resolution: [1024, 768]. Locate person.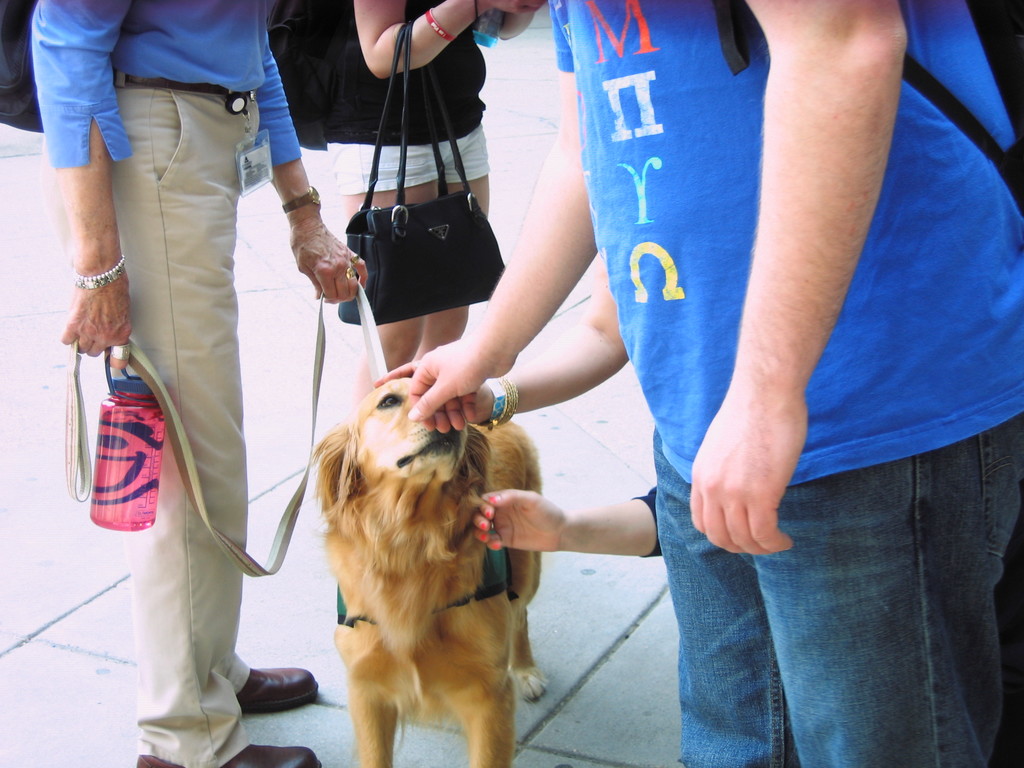
316:0:546:383.
